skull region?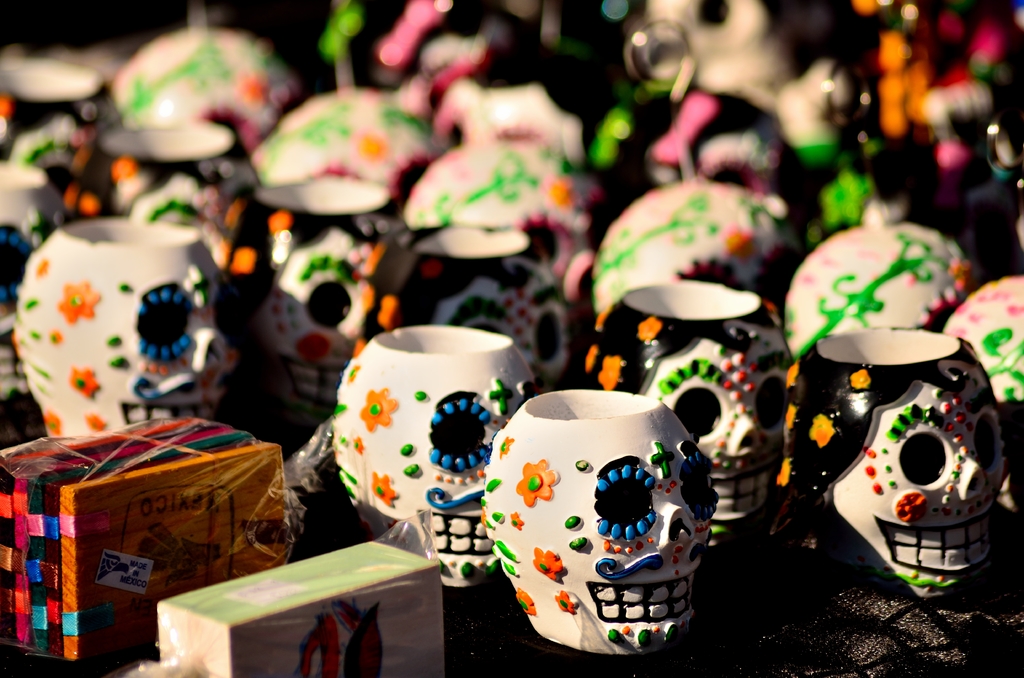
detection(774, 315, 1002, 616)
